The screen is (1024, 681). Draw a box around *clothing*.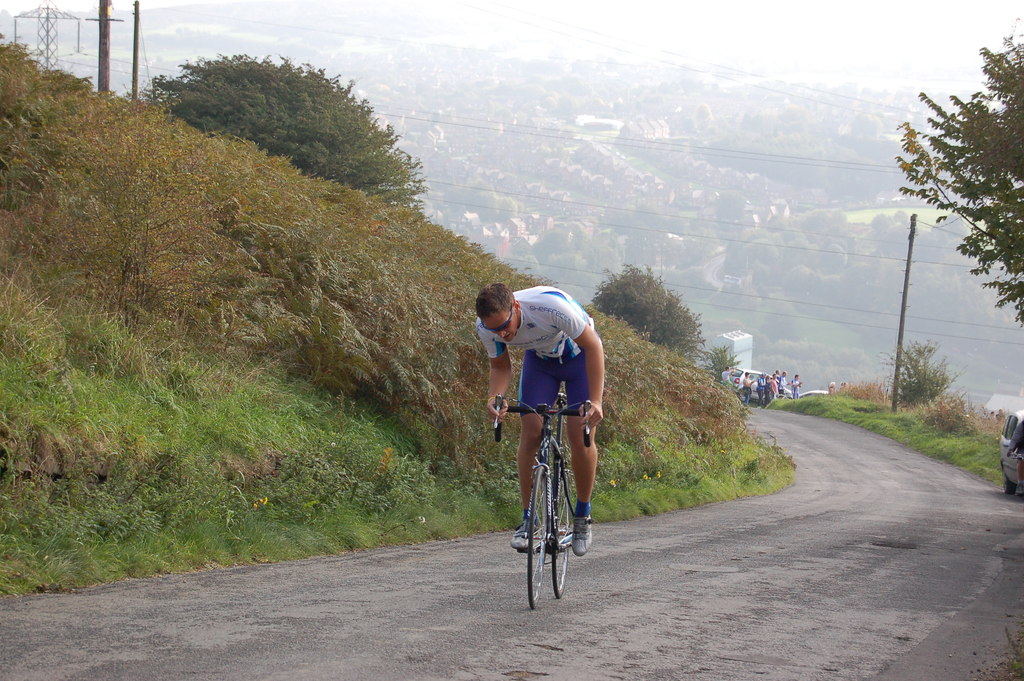
left=721, top=370, right=730, bottom=386.
